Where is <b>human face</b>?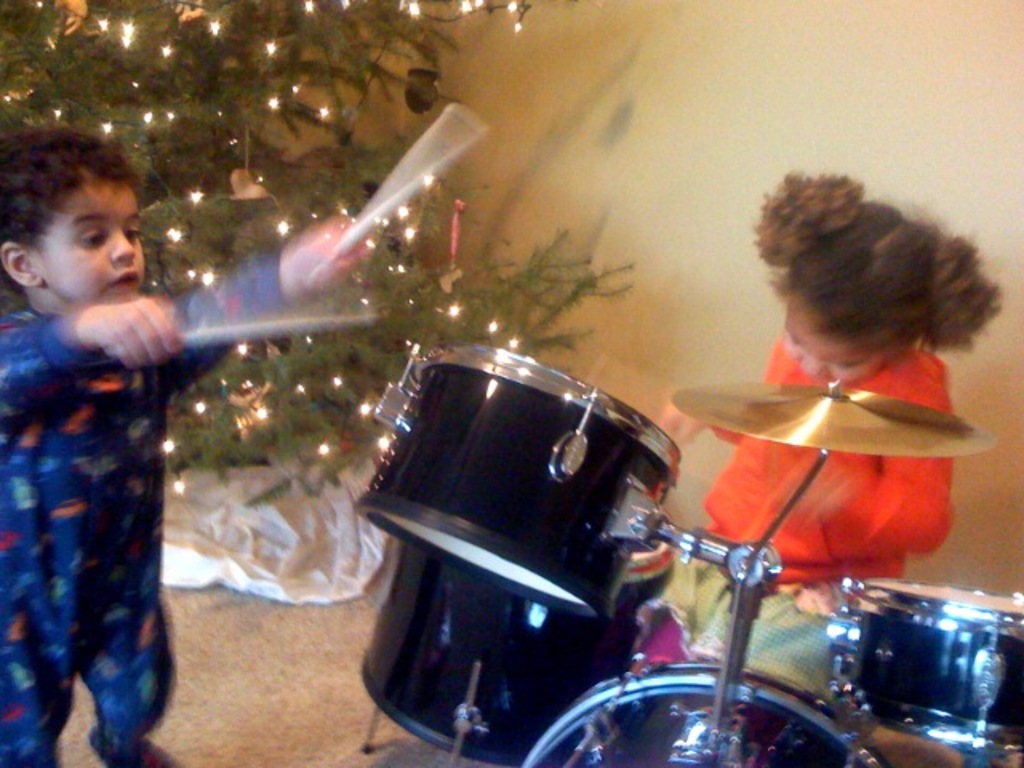
(778,312,898,386).
